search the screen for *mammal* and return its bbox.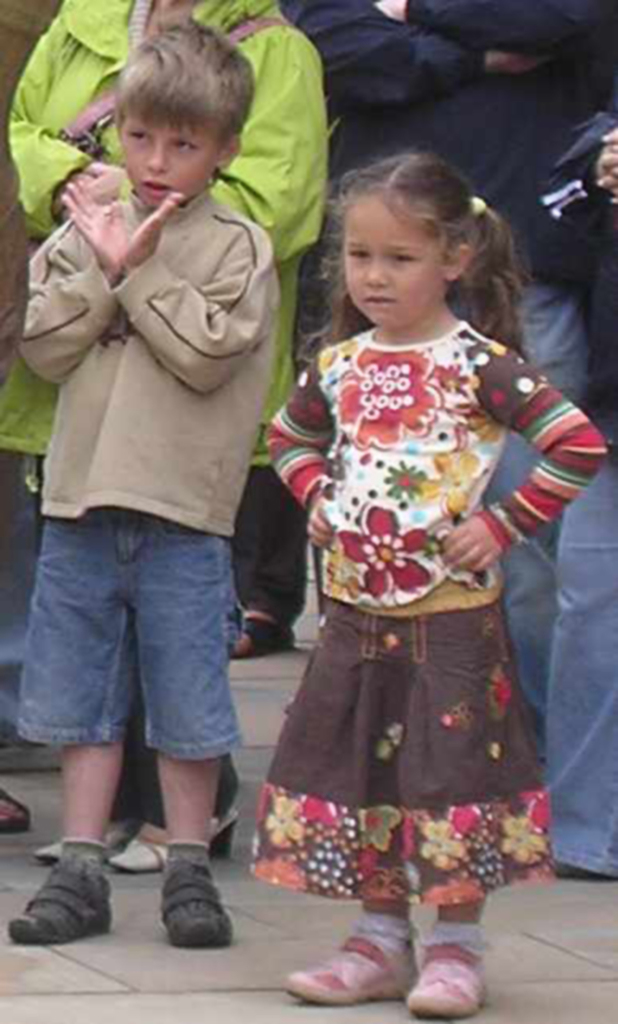
Found: 540:84:617:879.
